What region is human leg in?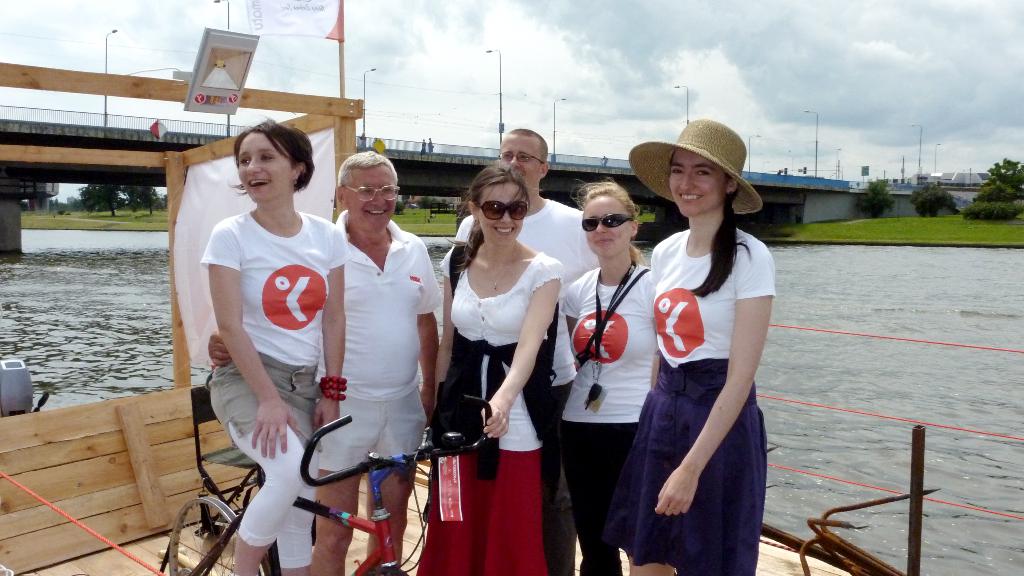
<region>207, 380, 308, 575</region>.
